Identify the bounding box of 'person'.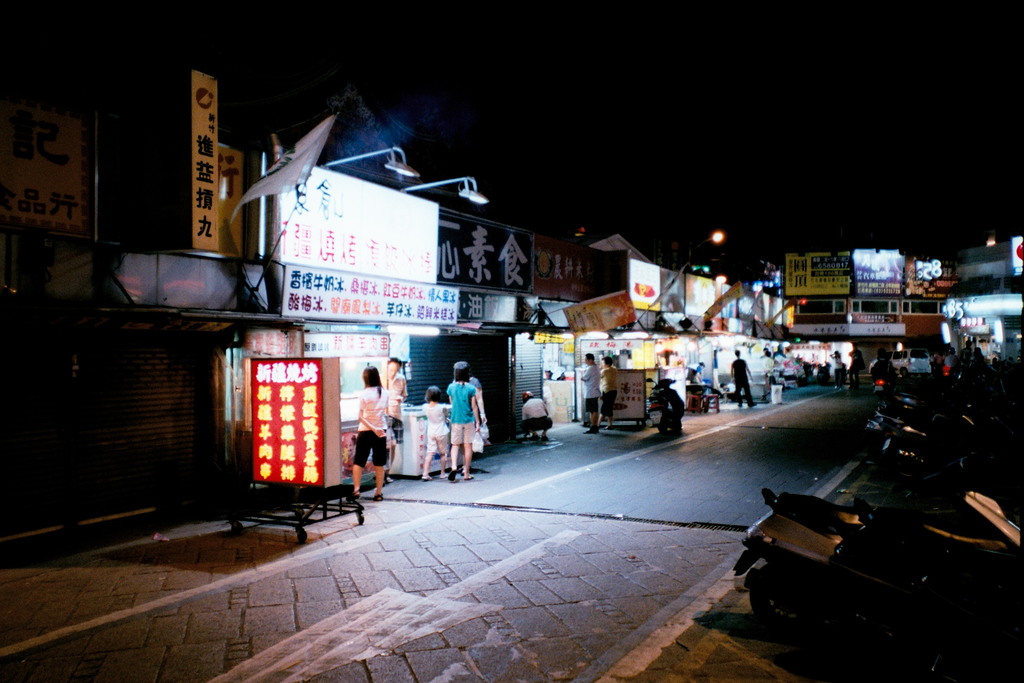
[left=519, top=390, right=555, bottom=443].
